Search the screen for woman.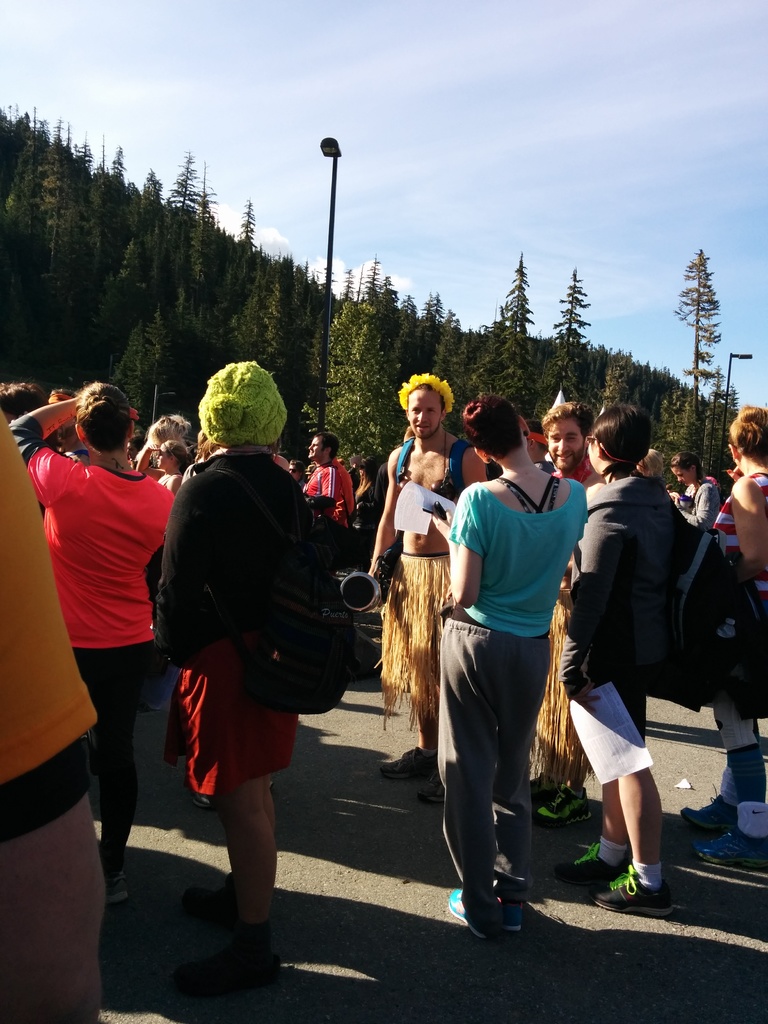
Found at left=669, top=452, right=722, bottom=529.
